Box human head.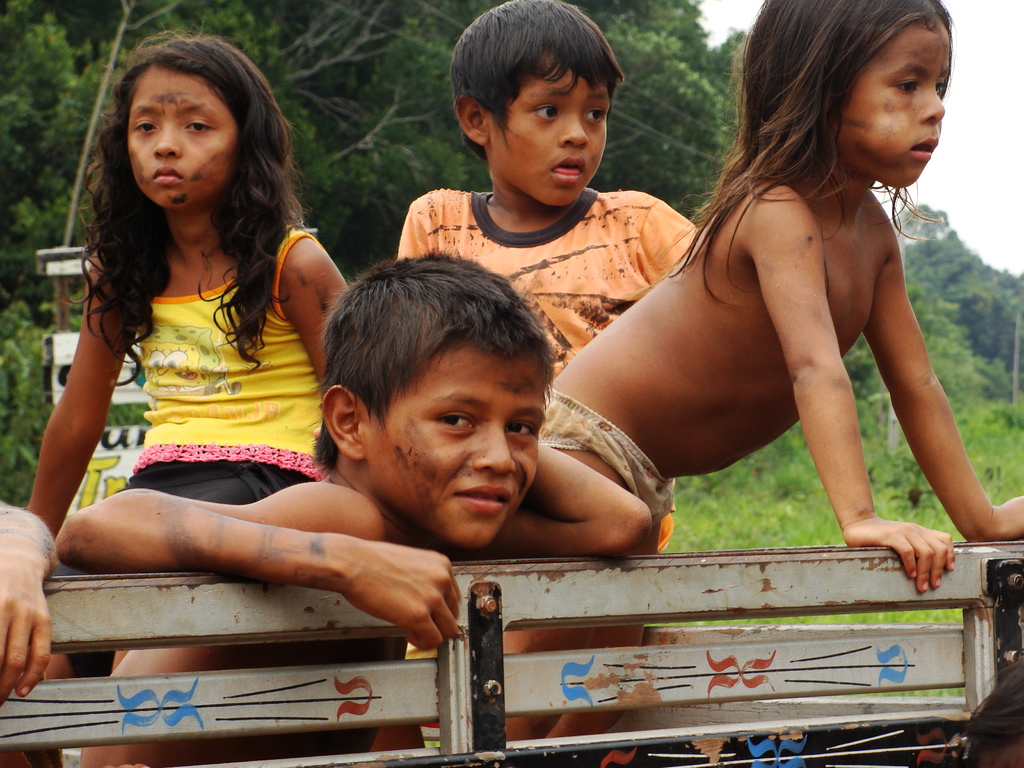
select_region(314, 248, 556, 554).
